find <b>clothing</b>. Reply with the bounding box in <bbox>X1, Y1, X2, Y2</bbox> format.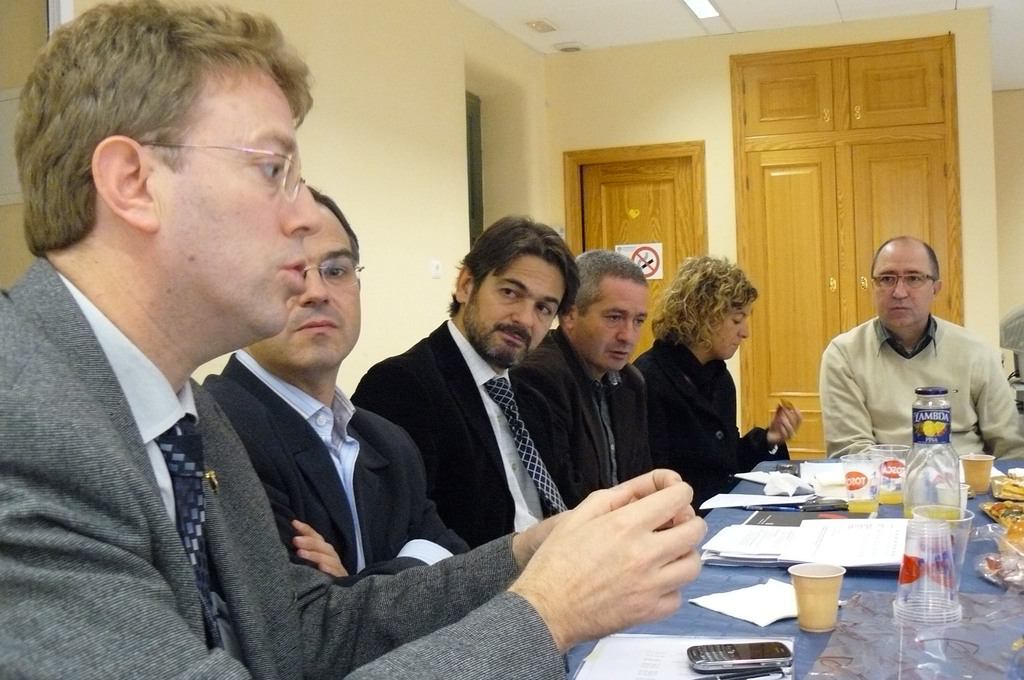
<bbox>810, 291, 1000, 466</bbox>.
